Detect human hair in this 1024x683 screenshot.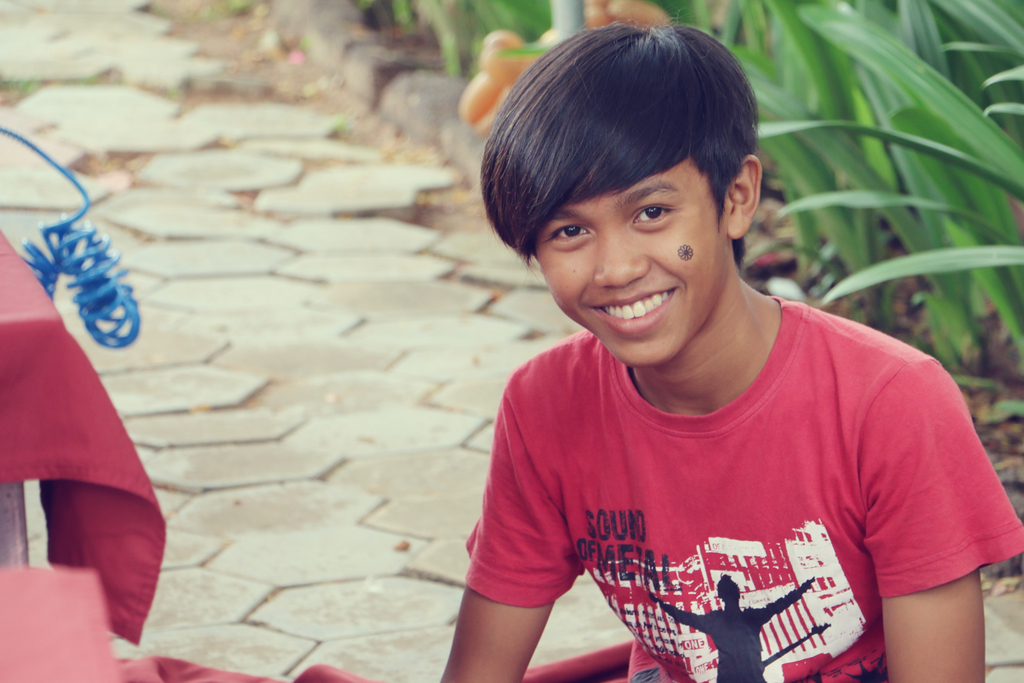
Detection: [719,572,740,602].
